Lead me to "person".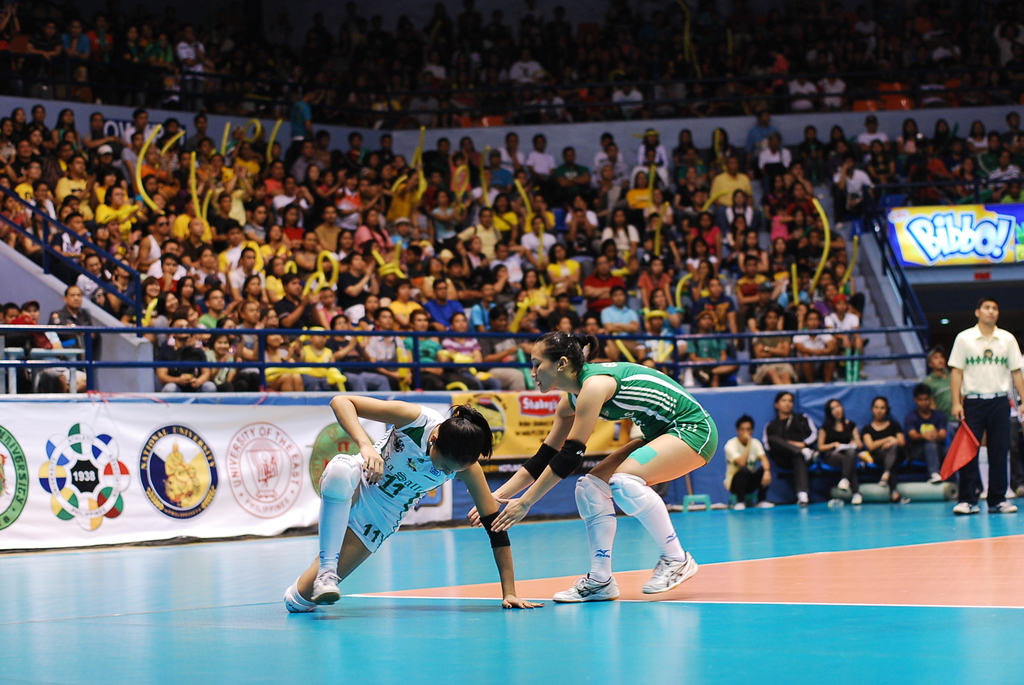
Lead to (710,157,757,210).
